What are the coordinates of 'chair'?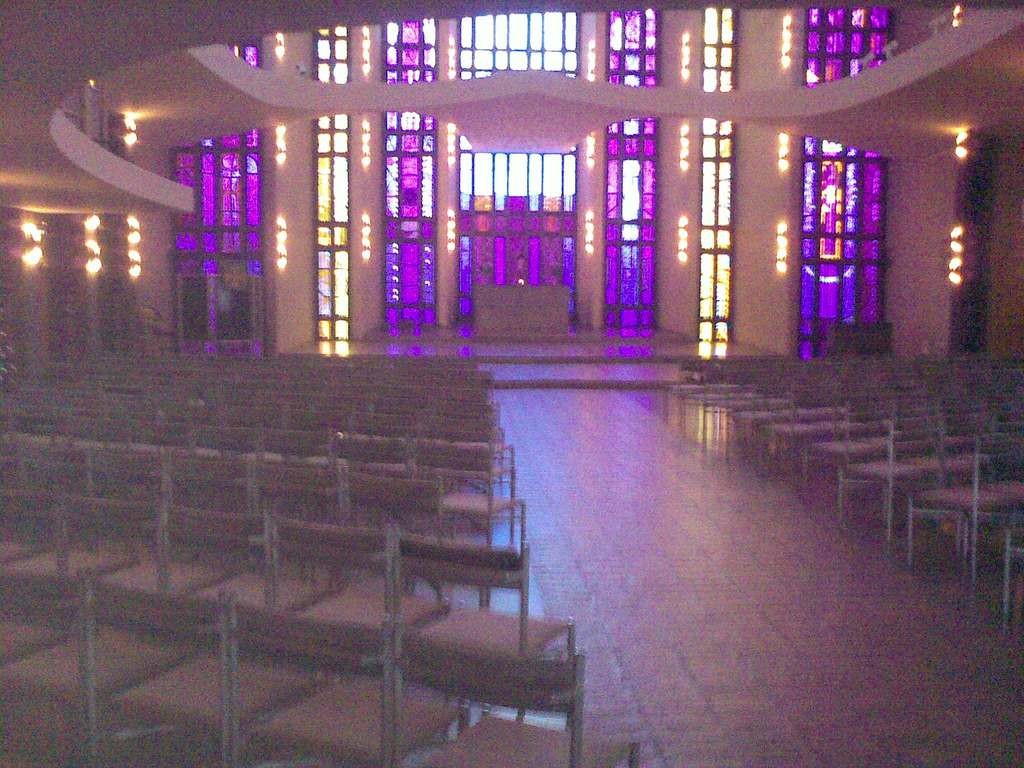
<box>979,390,1023,500</box>.
